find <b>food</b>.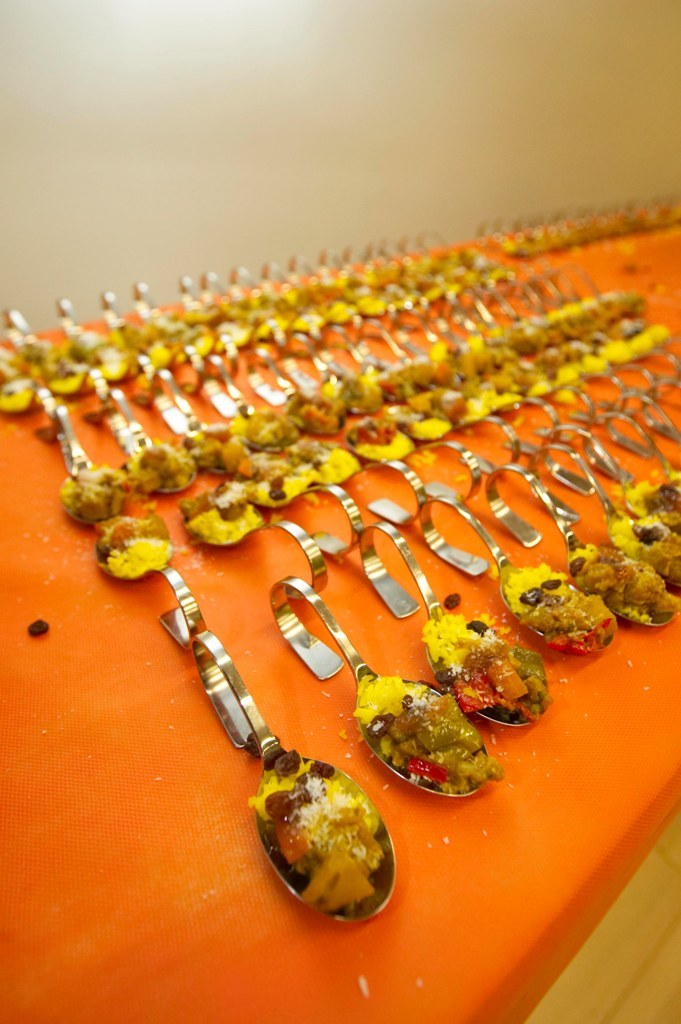
278, 387, 345, 433.
